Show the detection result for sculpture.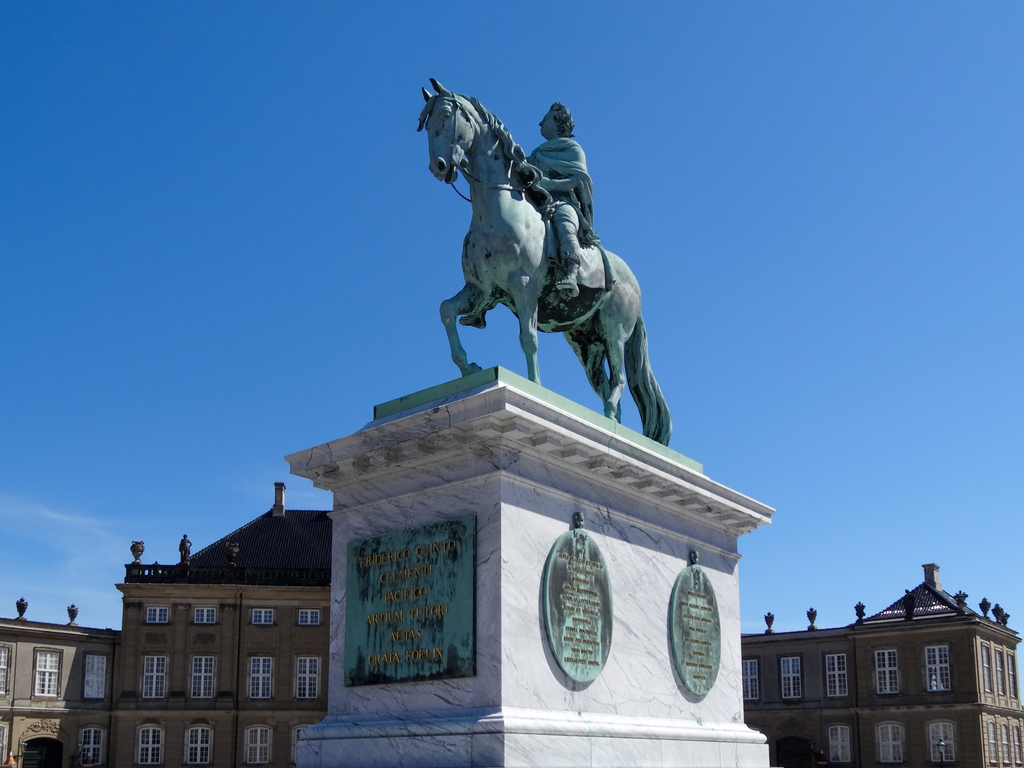
{"x1": 178, "y1": 532, "x2": 199, "y2": 572}.
